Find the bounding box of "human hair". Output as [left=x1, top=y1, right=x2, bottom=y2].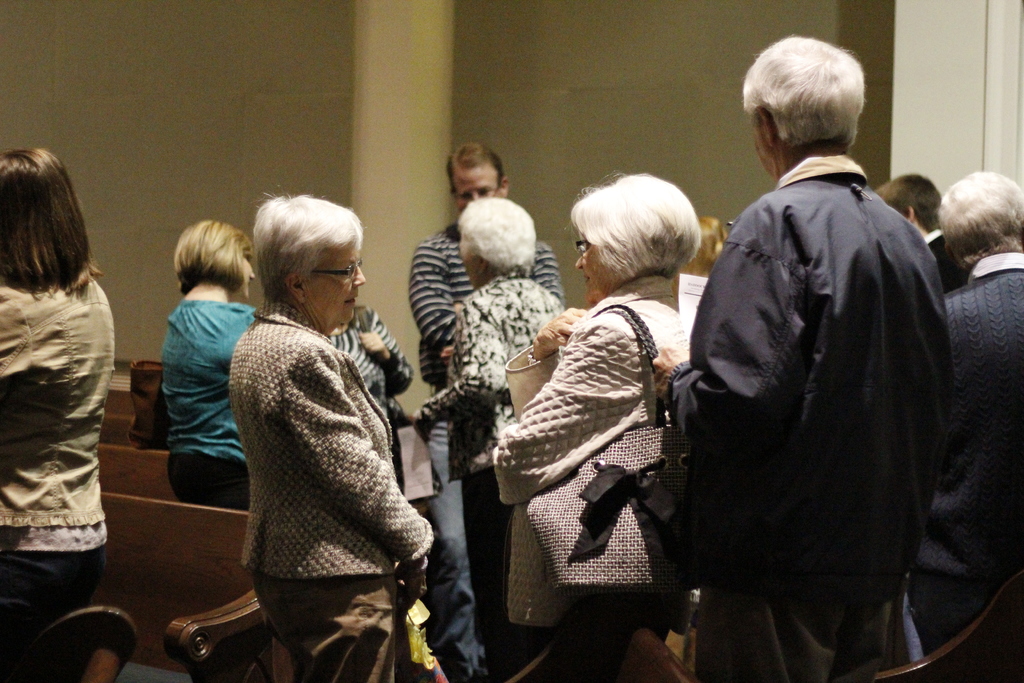
[left=873, top=173, right=941, bottom=233].
